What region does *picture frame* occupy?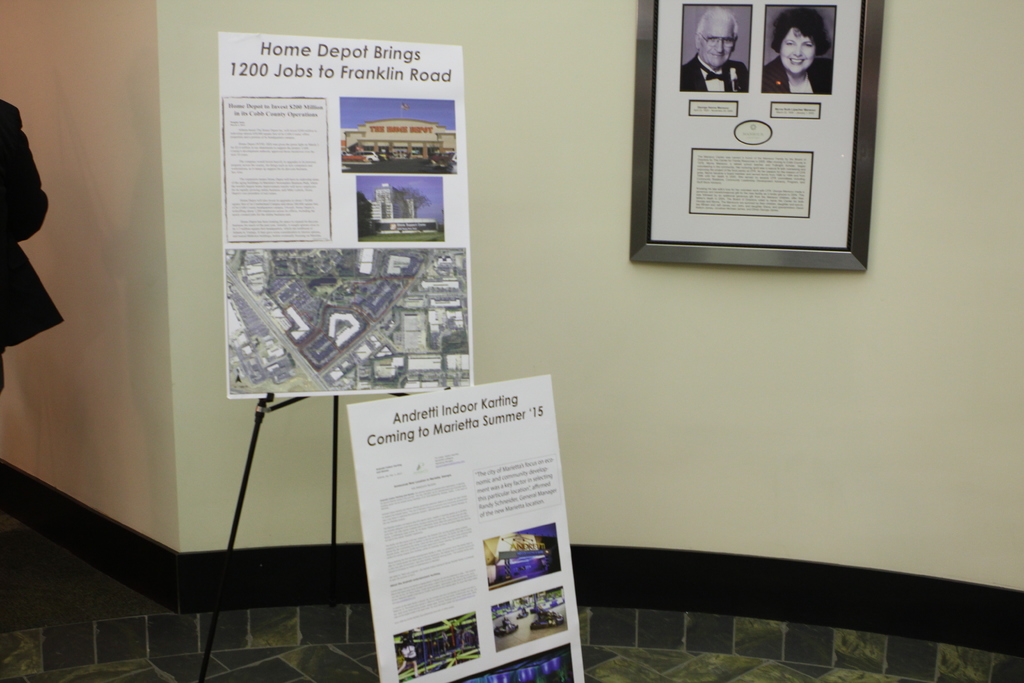
<box>625,0,890,269</box>.
